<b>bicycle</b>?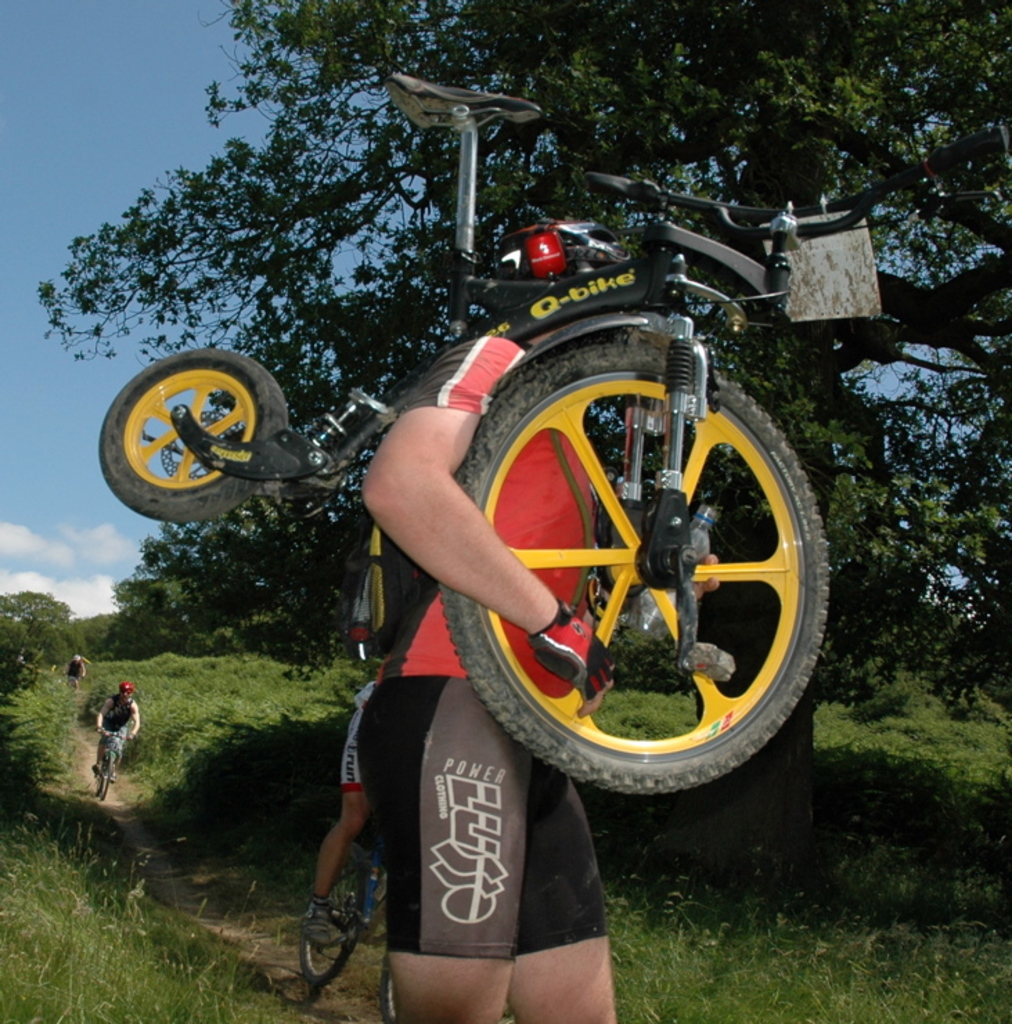
{"left": 90, "top": 726, "right": 126, "bottom": 804}
